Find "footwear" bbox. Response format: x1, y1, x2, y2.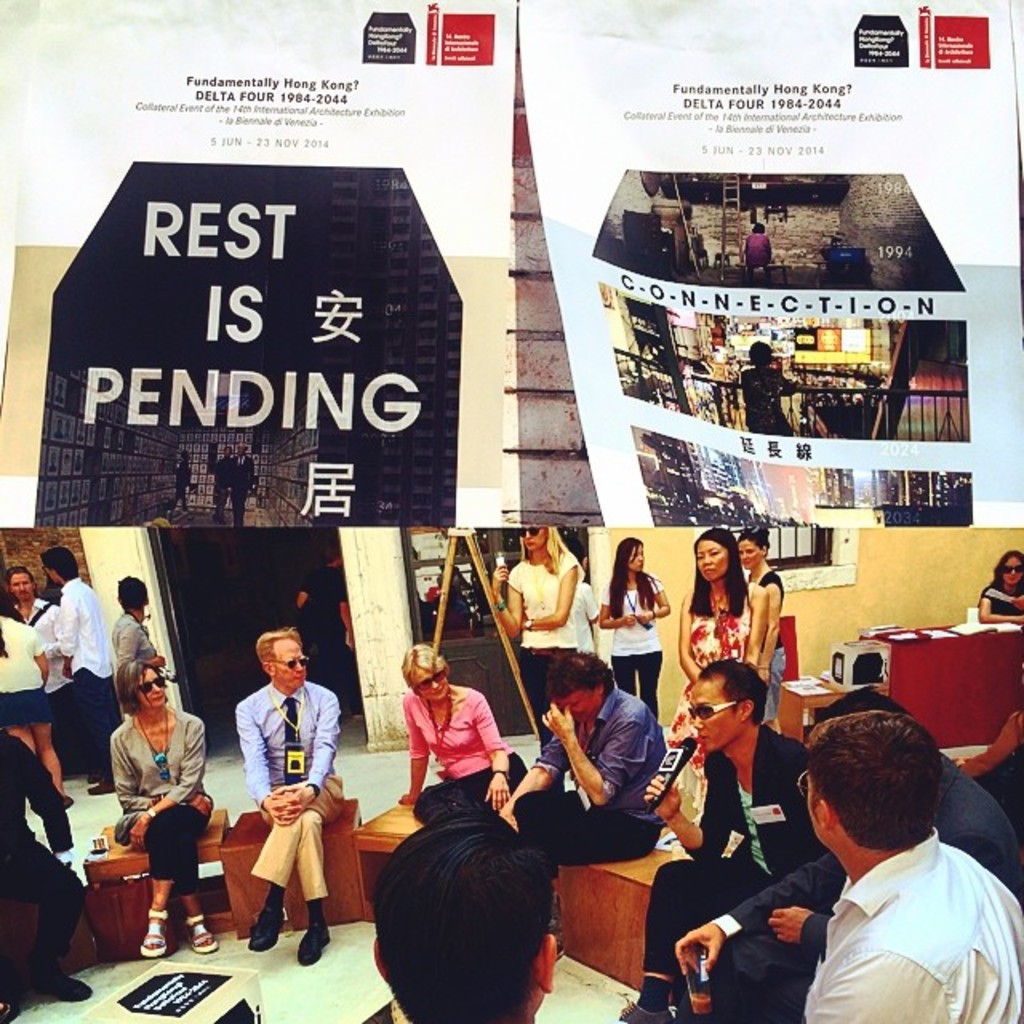
618, 998, 678, 1022.
